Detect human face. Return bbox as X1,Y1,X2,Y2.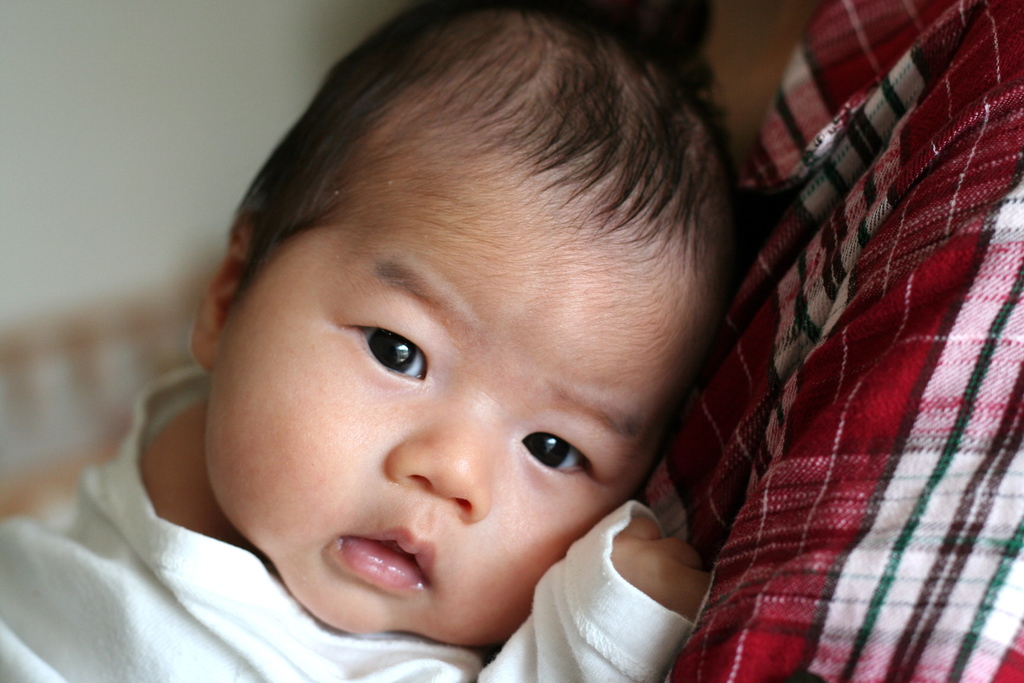
207,261,664,650.
